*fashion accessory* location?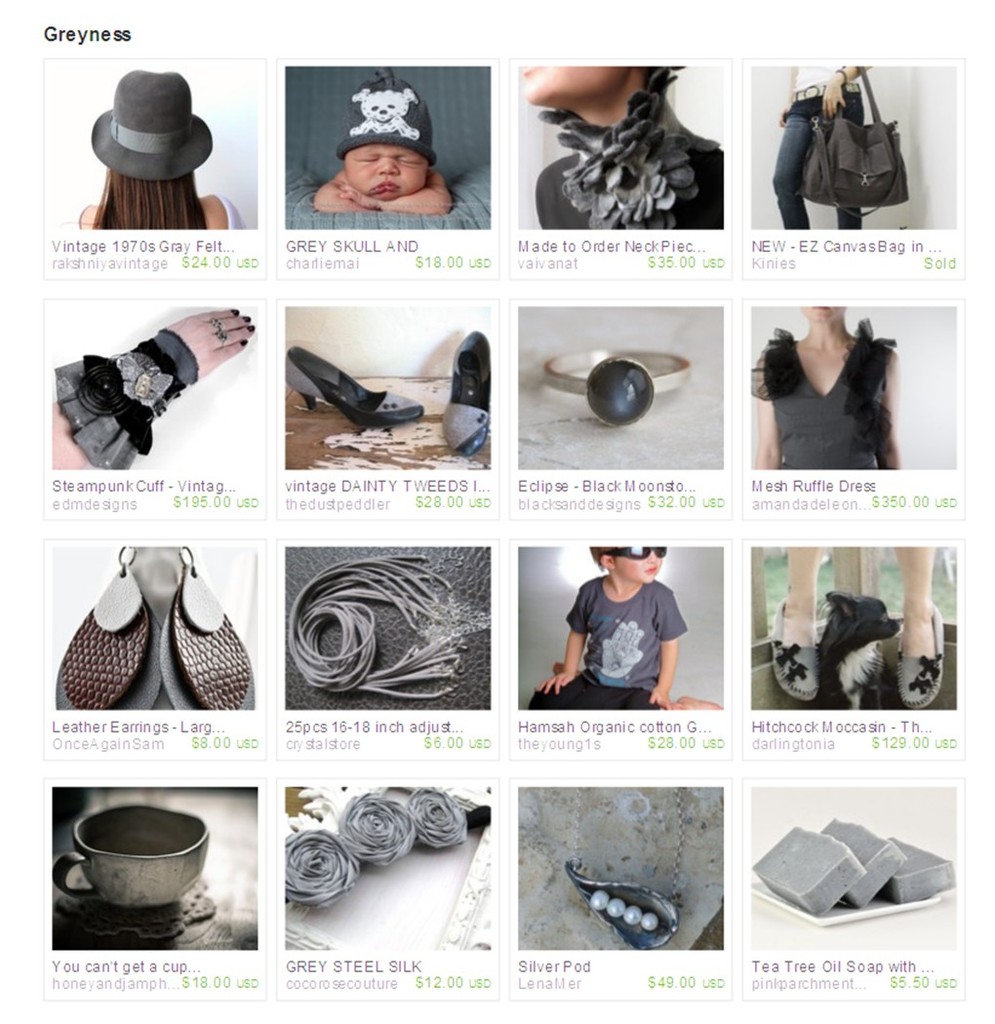
bbox=(564, 784, 694, 944)
